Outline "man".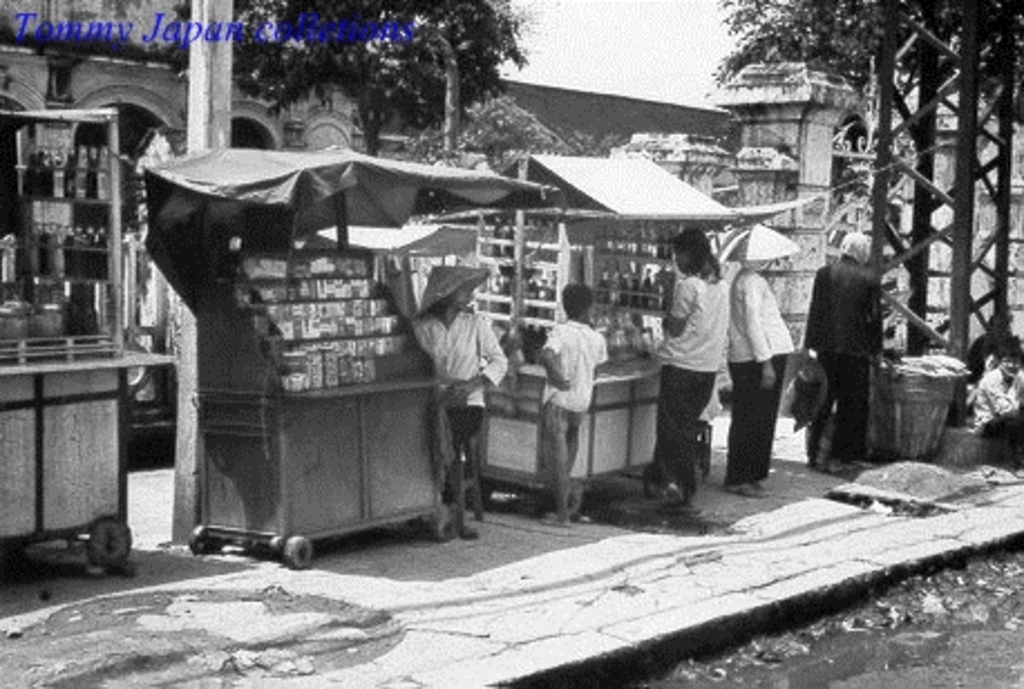
Outline: Rect(975, 349, 1022, 454).
